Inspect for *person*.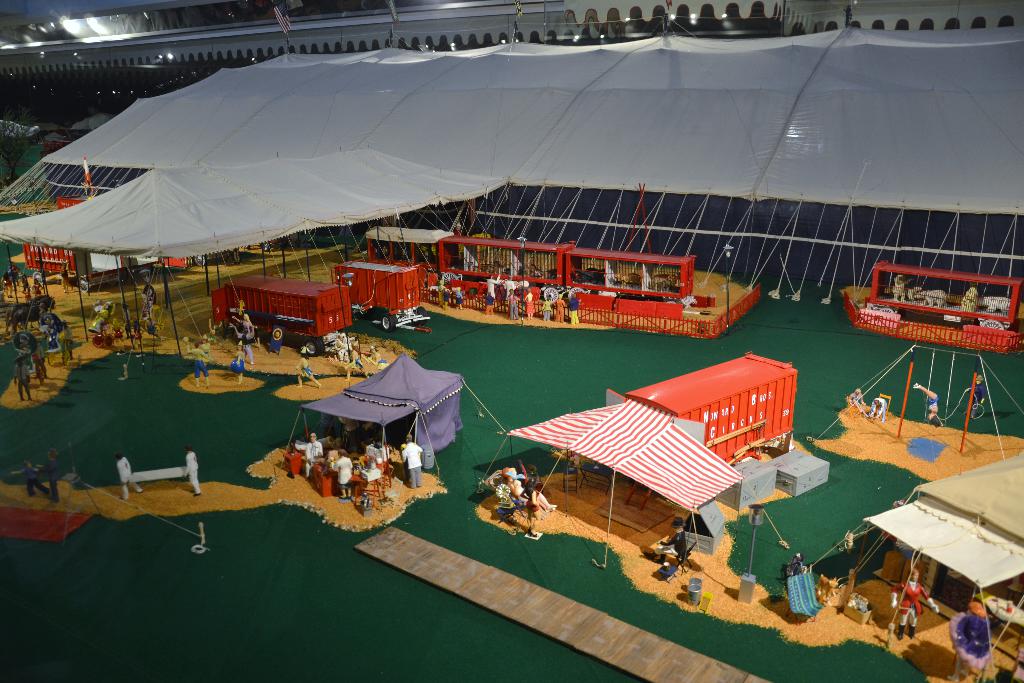
Inspection: 10,355,35,403.
